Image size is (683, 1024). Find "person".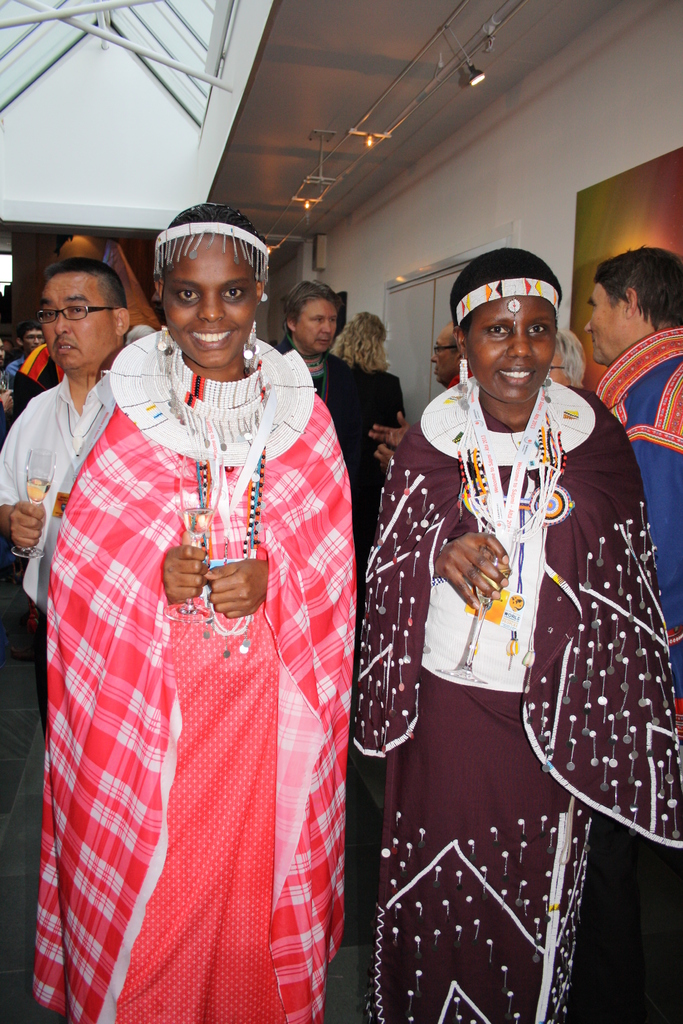
{"x1": 579, "y1": 237, "x2": 682, "y2": 657}.
